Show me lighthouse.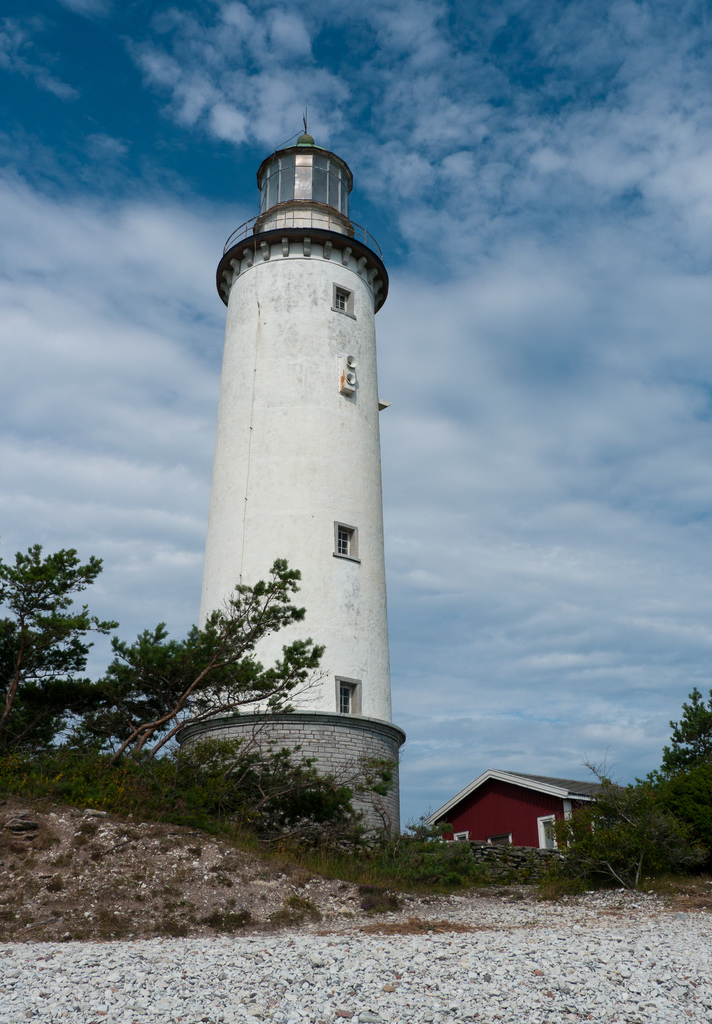
lighthouse is here: left=148, top=85, right=432, bottom=867.
